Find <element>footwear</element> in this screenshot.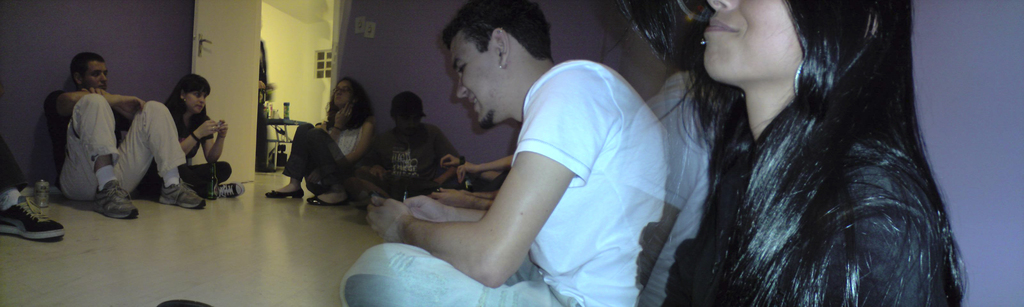
The bounding box for <element>footwear</element> is 90,178,141,220.
